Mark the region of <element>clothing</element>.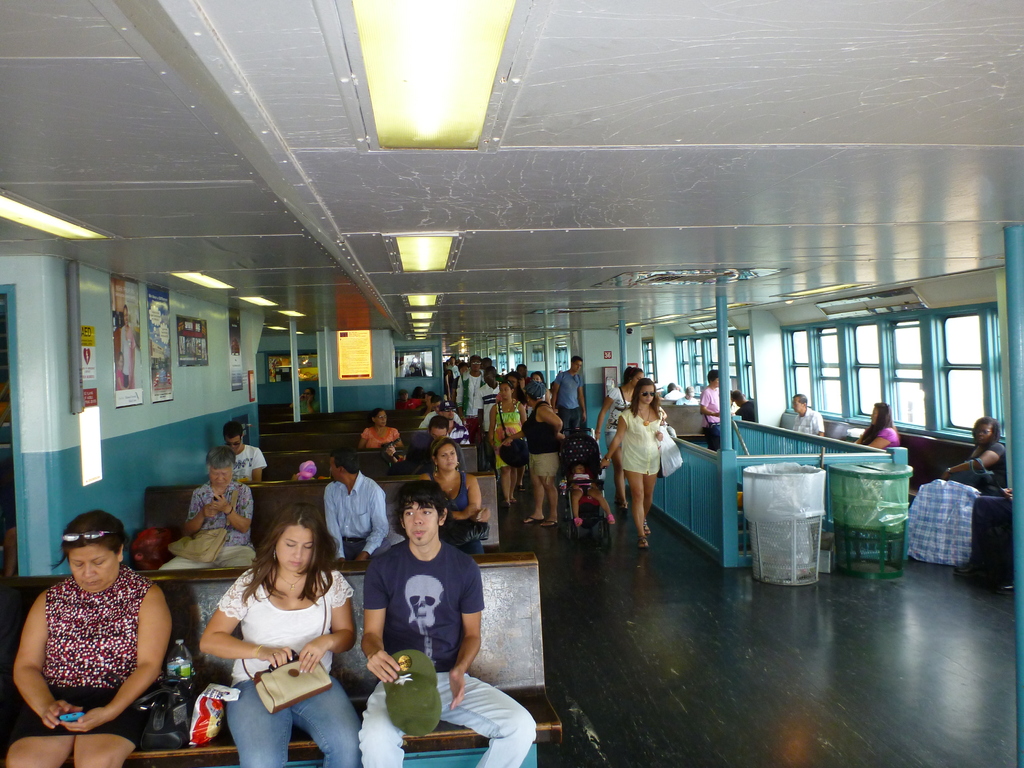
Region: (x1=523, y1=403, x2=561, y2=479).
